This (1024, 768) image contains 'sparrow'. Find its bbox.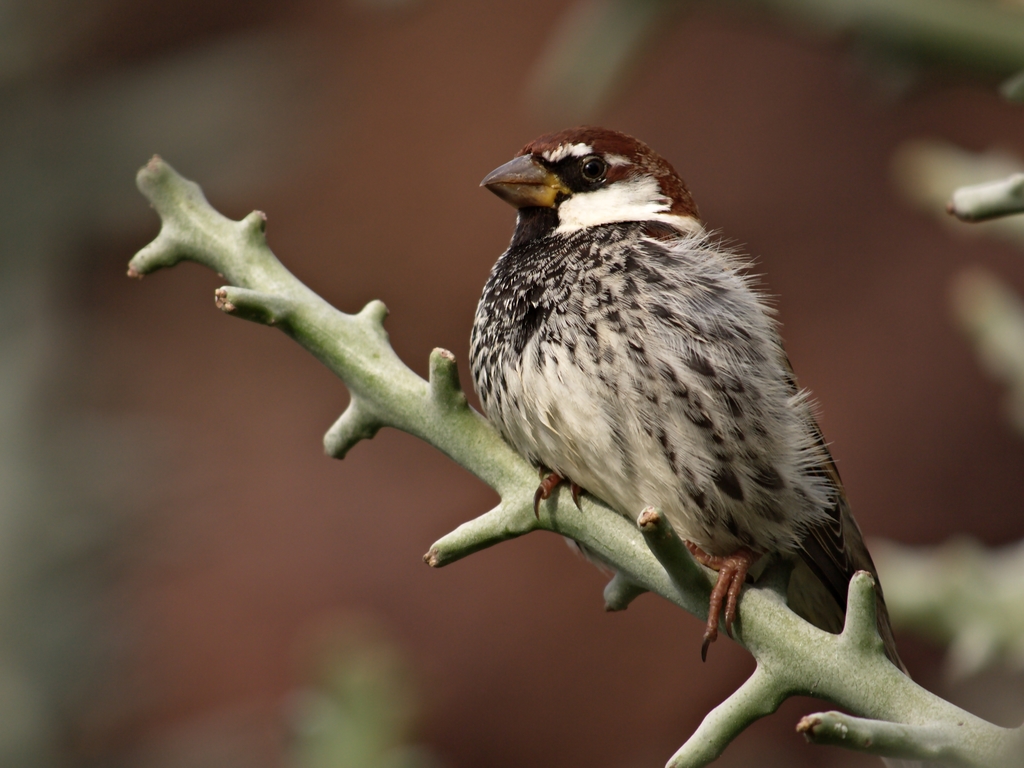
[left=470, top=130, right=913, bottom=669].
